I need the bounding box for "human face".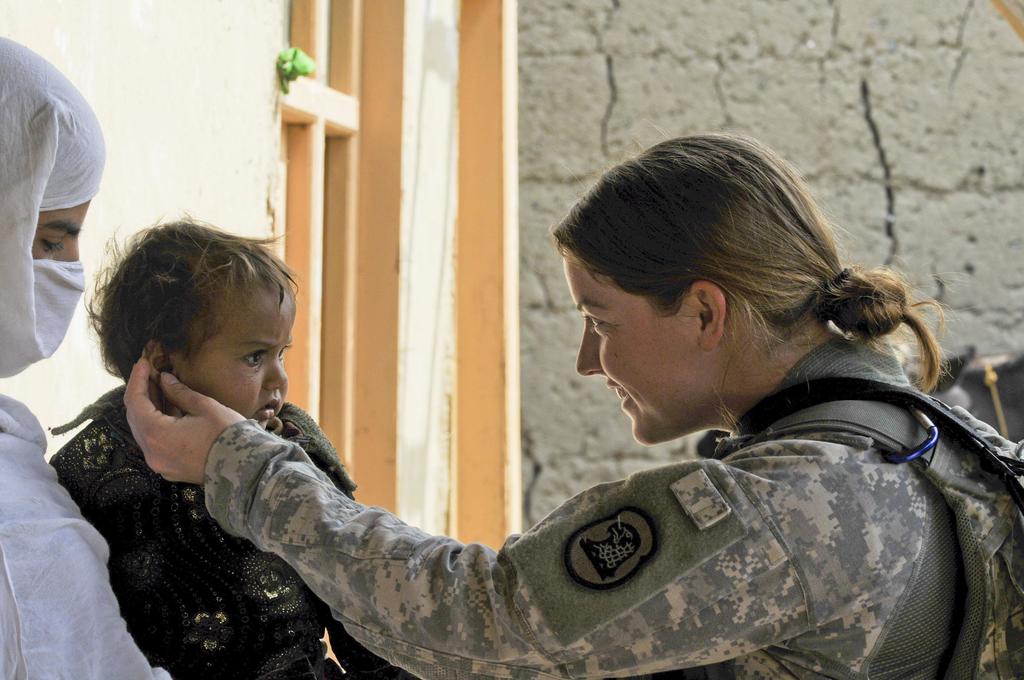
Here it is: l=560, t=246, r=699, b=448.
